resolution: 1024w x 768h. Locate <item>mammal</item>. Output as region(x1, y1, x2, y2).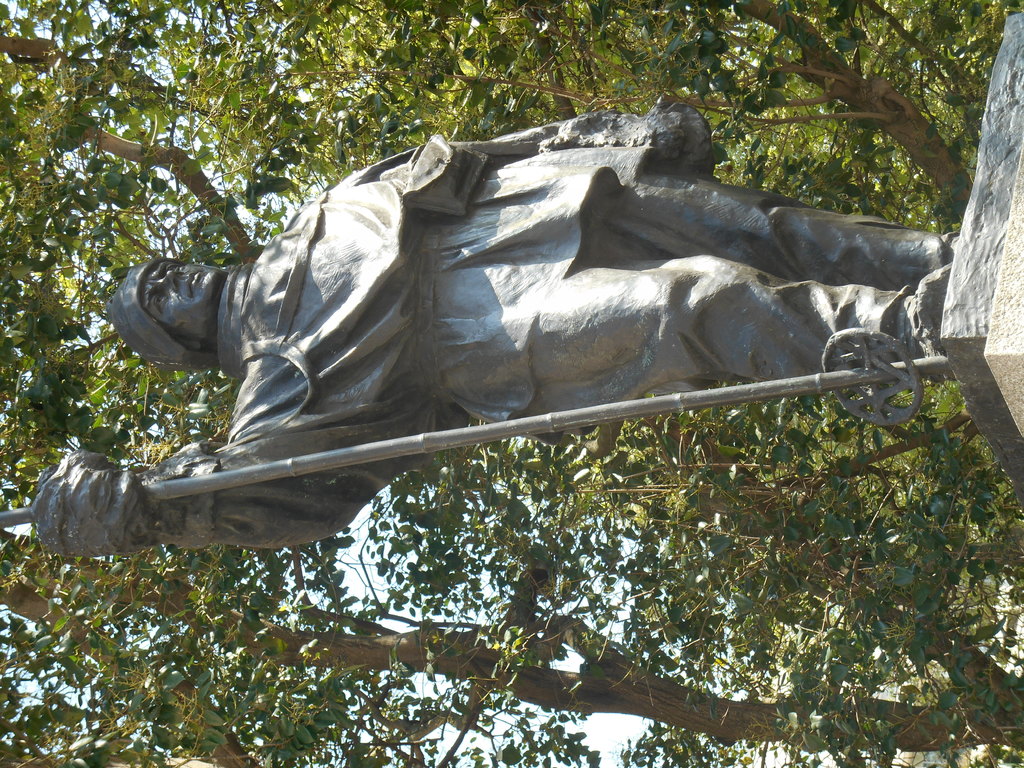
region(46, 172, 847, 563).
